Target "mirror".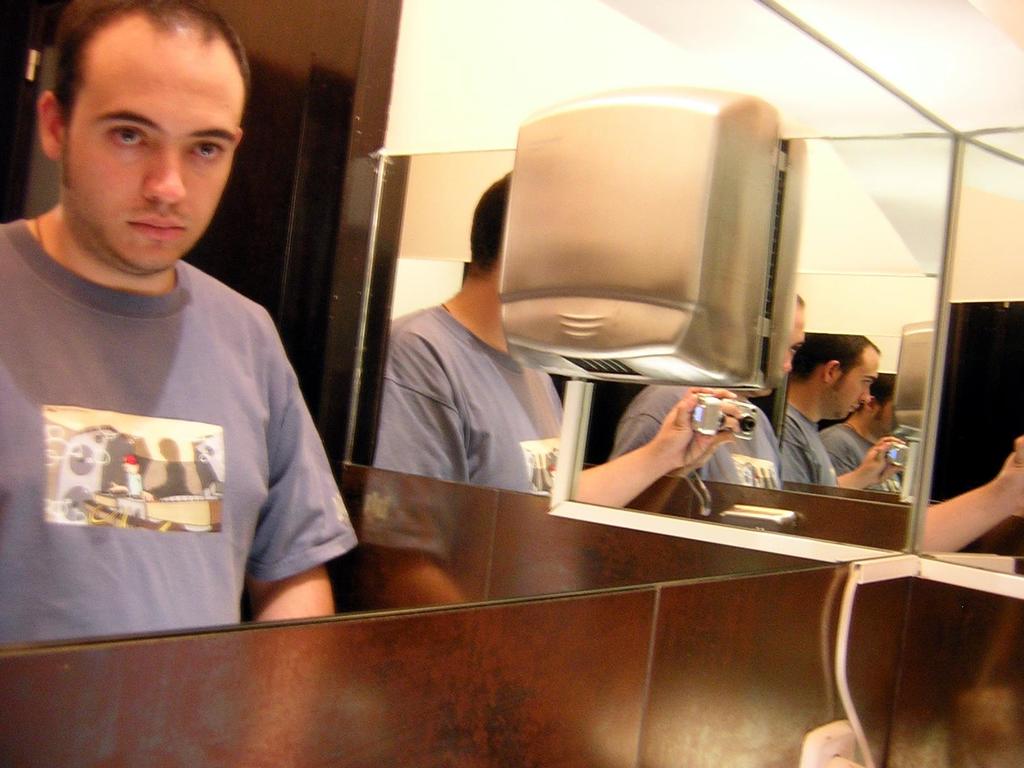
Target region: (x1=557, y1=135, x2=953, y2=549).
